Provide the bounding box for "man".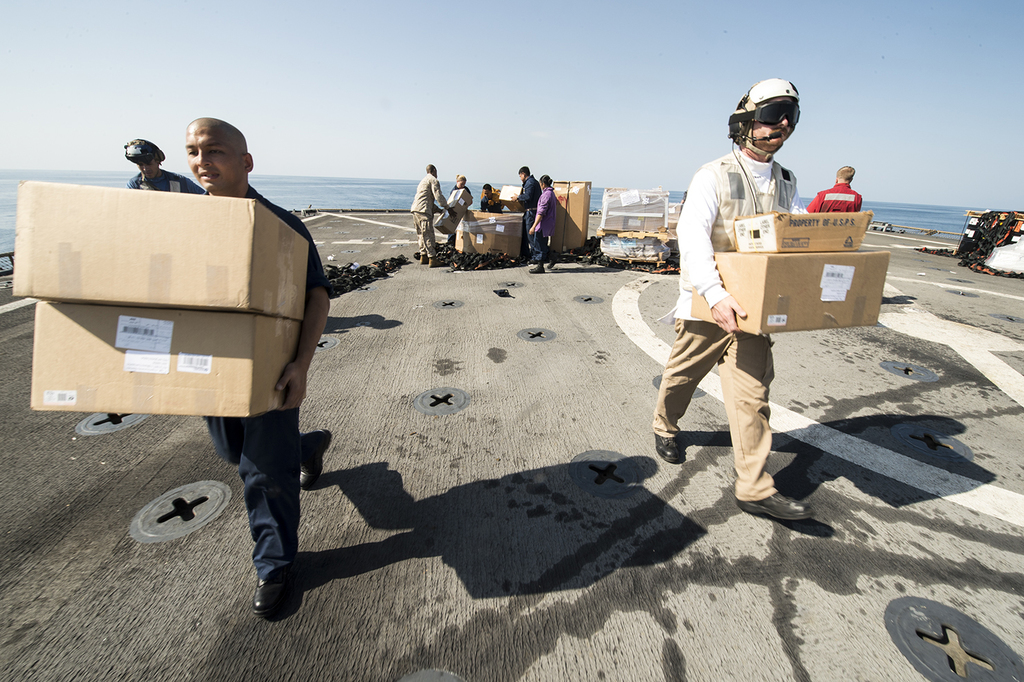
box(477, 177, 506, 213).
